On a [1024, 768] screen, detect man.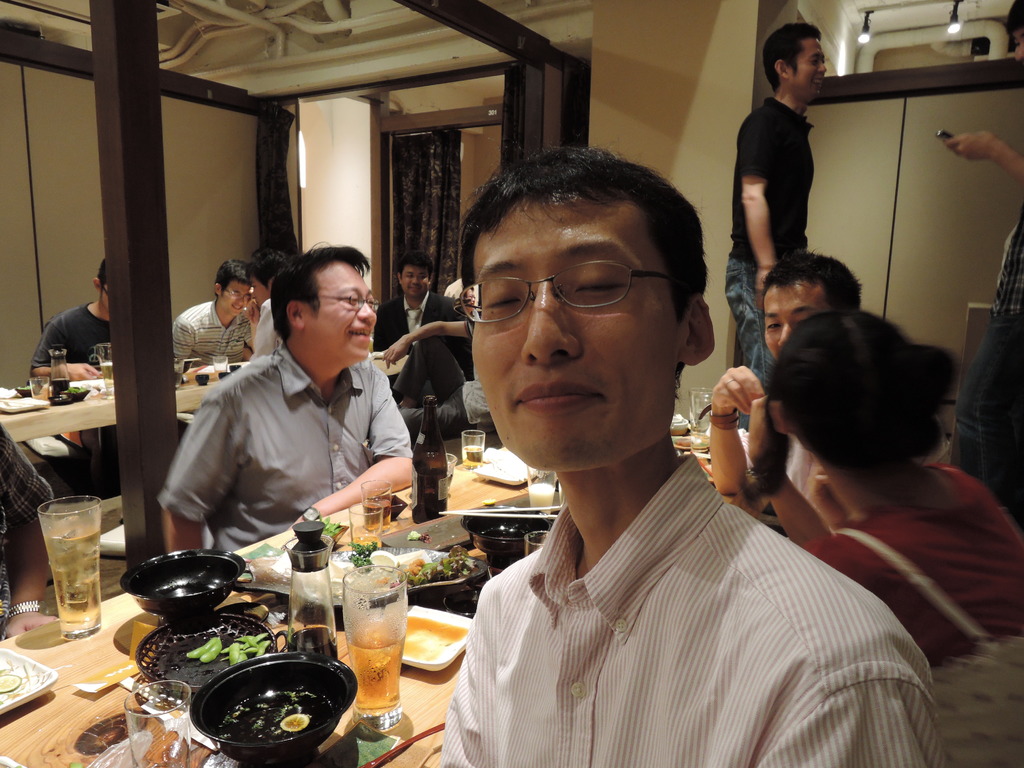
159,239,418,554.
